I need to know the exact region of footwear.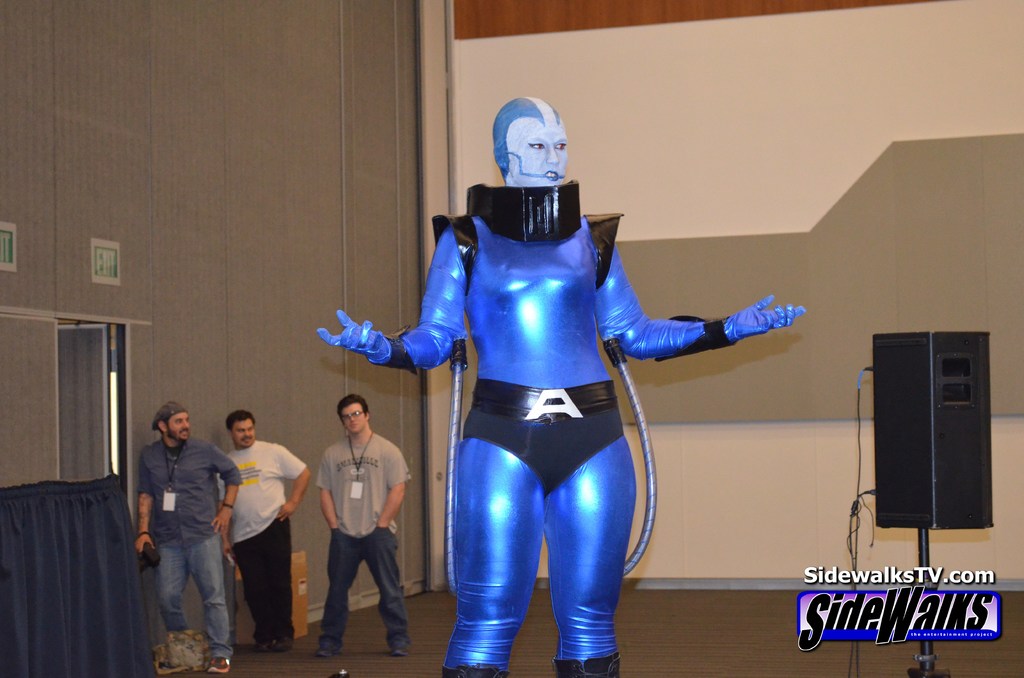
Region: {"left": 253, "top": 639, "right": 276, "bottom": 655}.
